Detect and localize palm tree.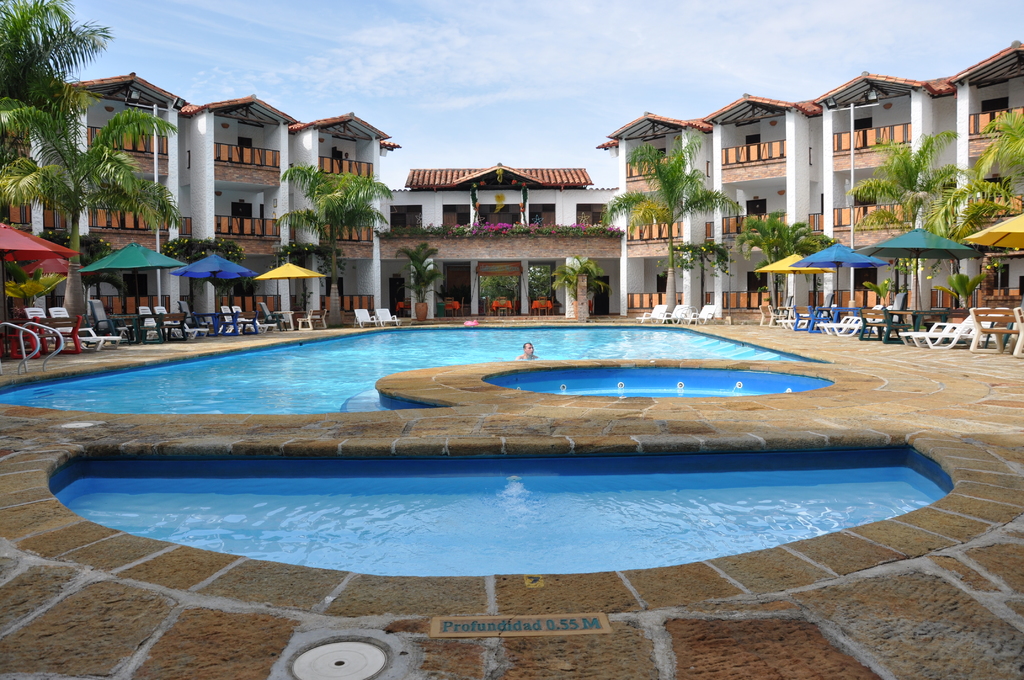
Localized at (left=758, top=216, right=822, bottom=296).
